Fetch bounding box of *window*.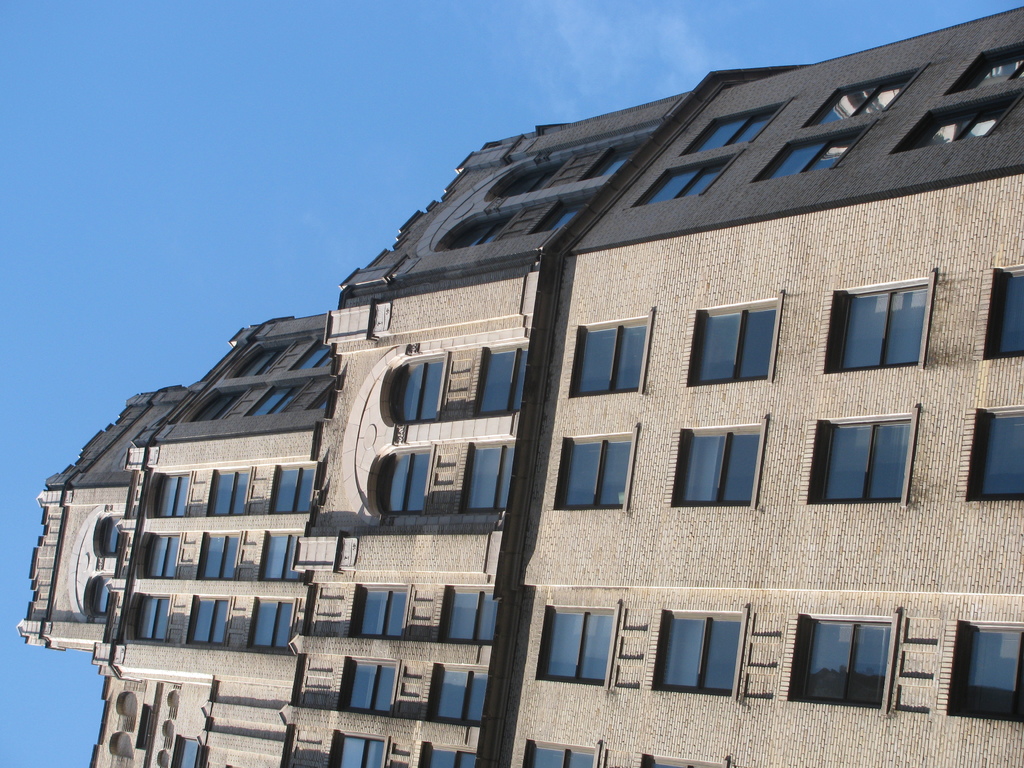
Bbox: region(472, 347, 531, 420).
